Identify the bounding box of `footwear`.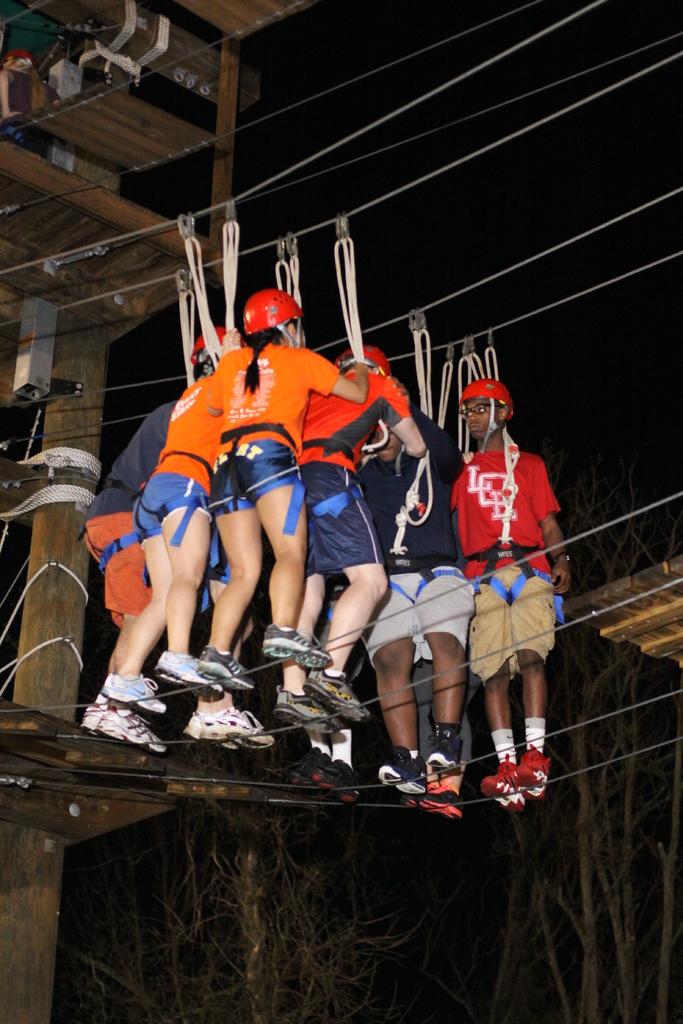
x1=484, y1=755, x2=521, y2=814.
